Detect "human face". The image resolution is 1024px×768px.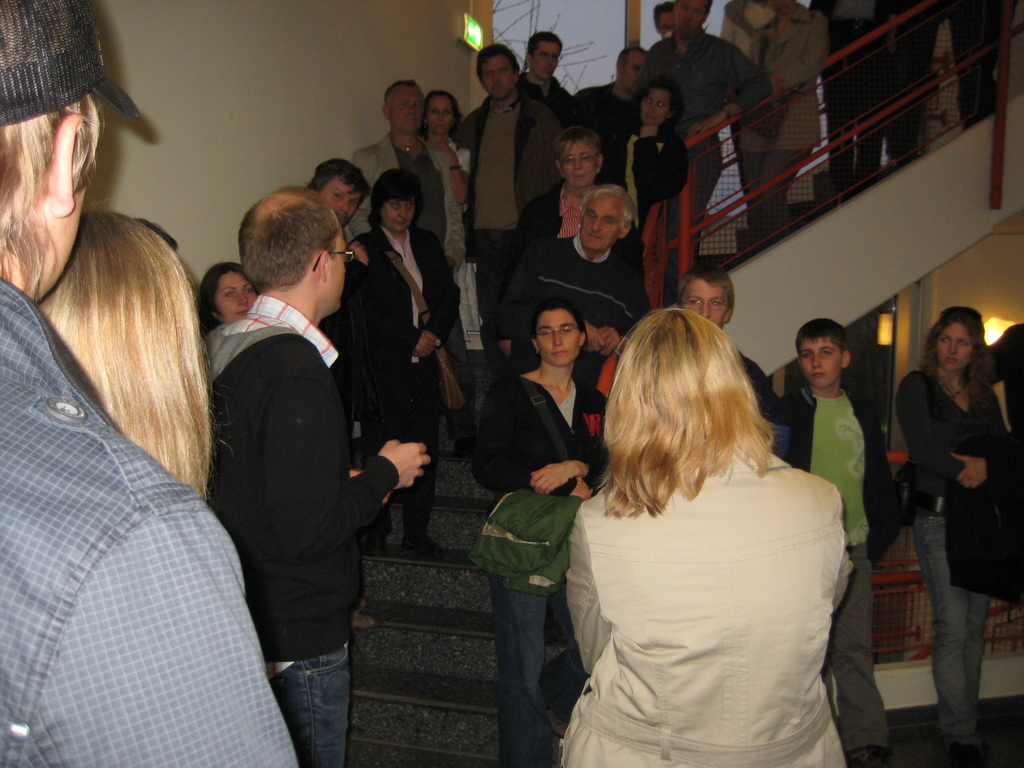
detection(585, 196, 621, 249).
